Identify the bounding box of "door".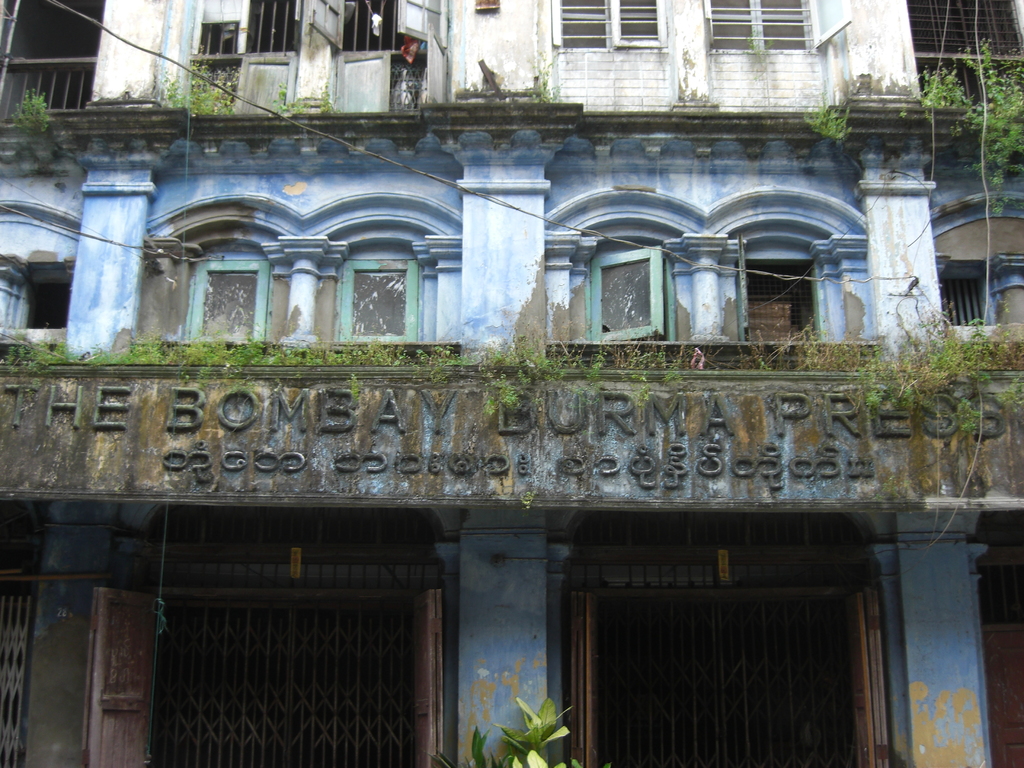
<box>834,589,879,762</box>.
